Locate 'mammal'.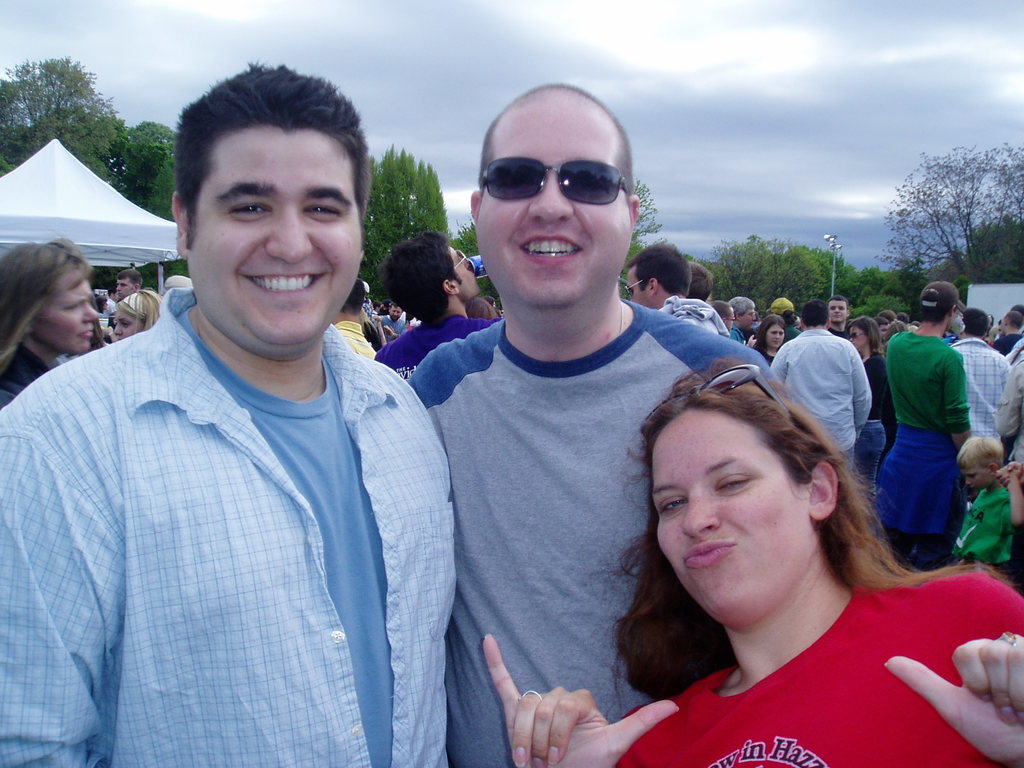
Bounding box: detection(549, 368, 995, 750).
